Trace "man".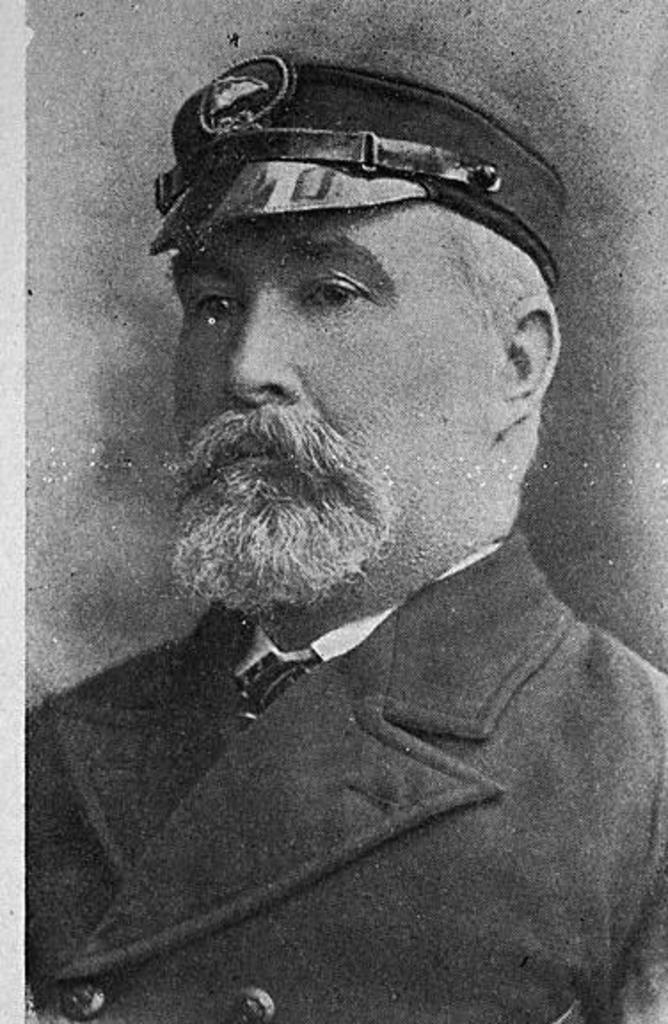
Traced to bbox(32, 36, 657, 1022).
